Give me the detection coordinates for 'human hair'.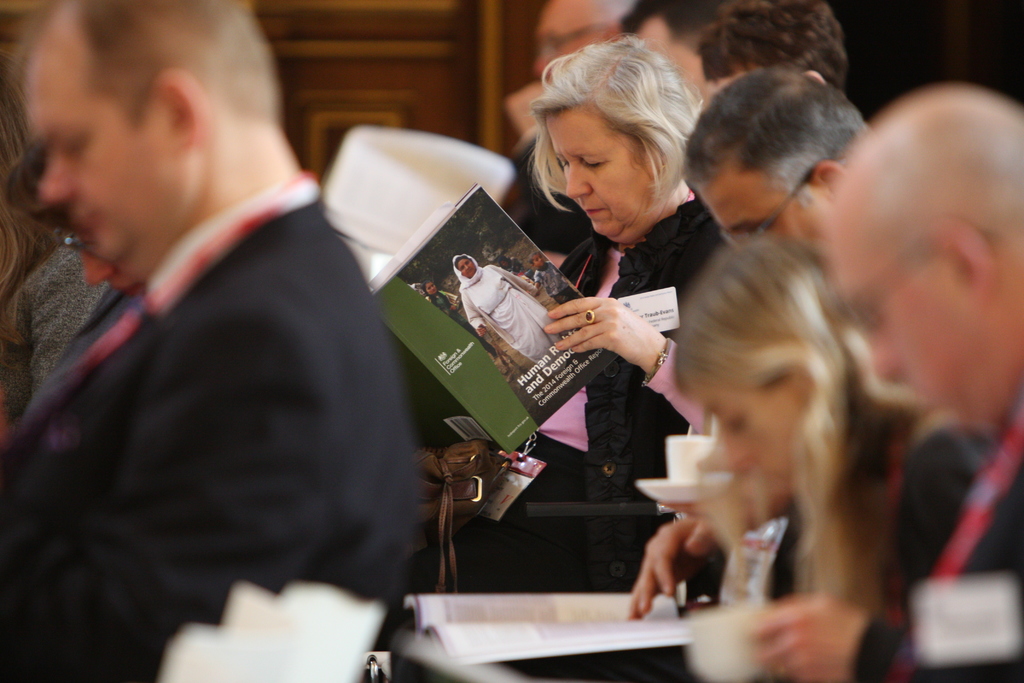
(15,0,280,120).
